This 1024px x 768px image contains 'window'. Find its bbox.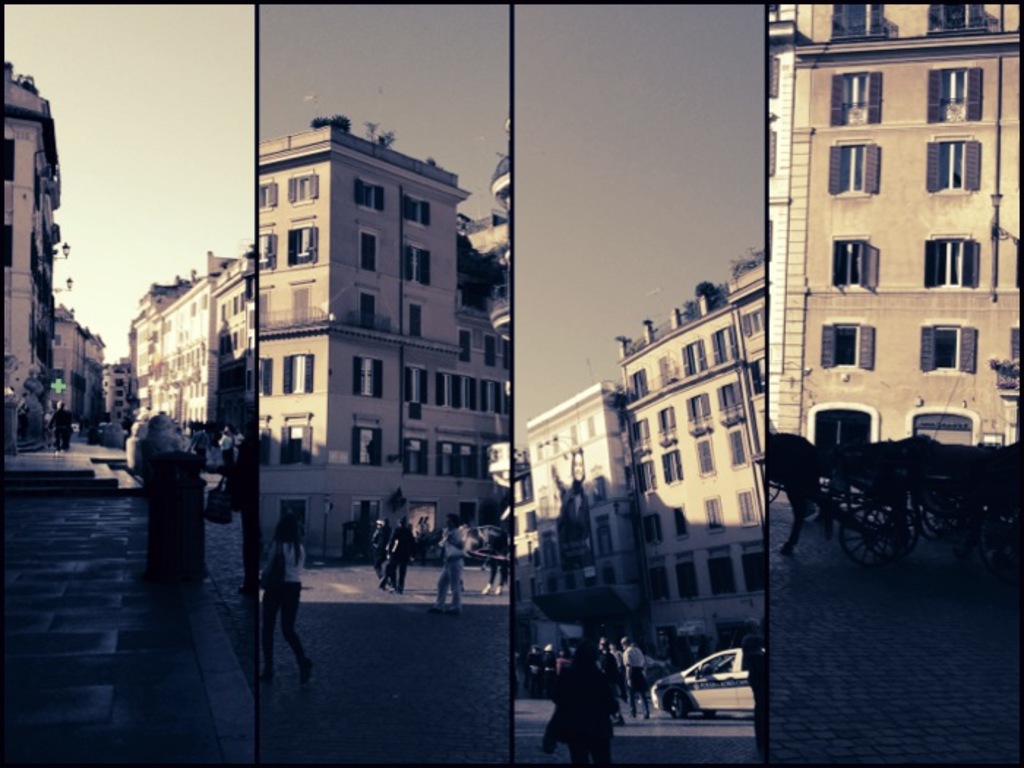
[255, 180, 278, 208].
